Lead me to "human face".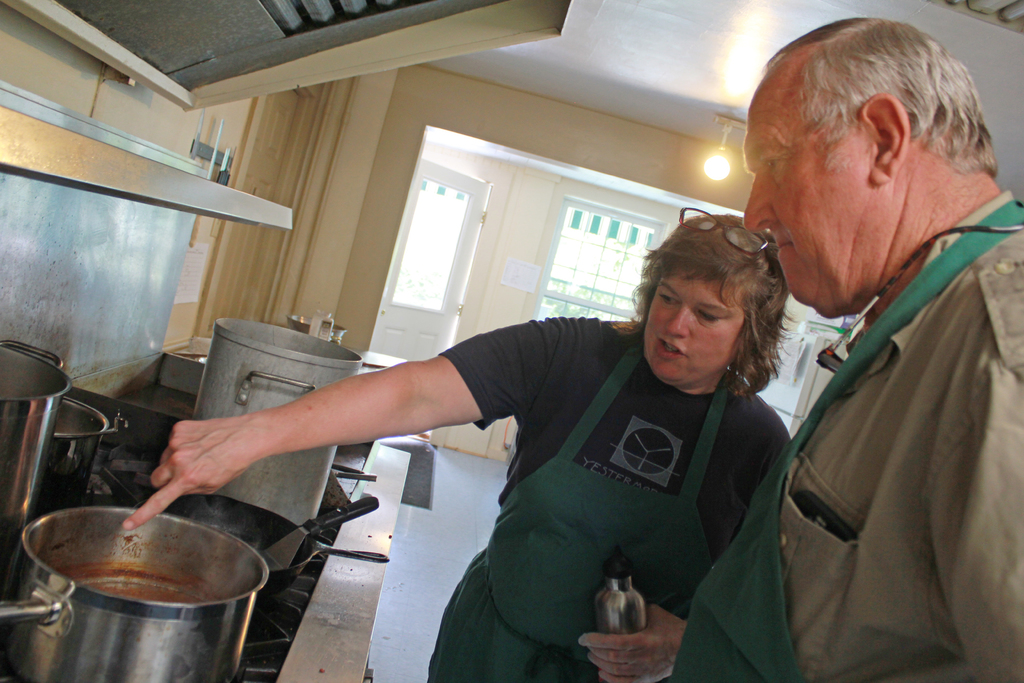
Lead to [left=746, top=90, right=871, bottom=318].
